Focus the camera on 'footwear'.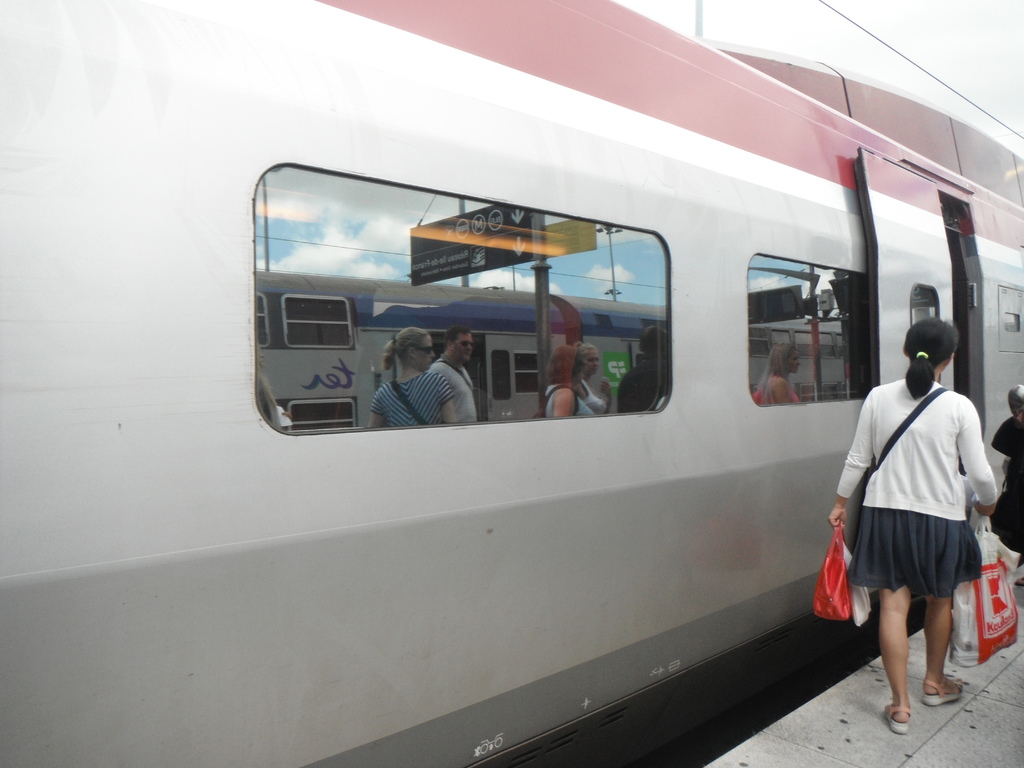
Focus region: BBox(922, 676, 962, 704).
